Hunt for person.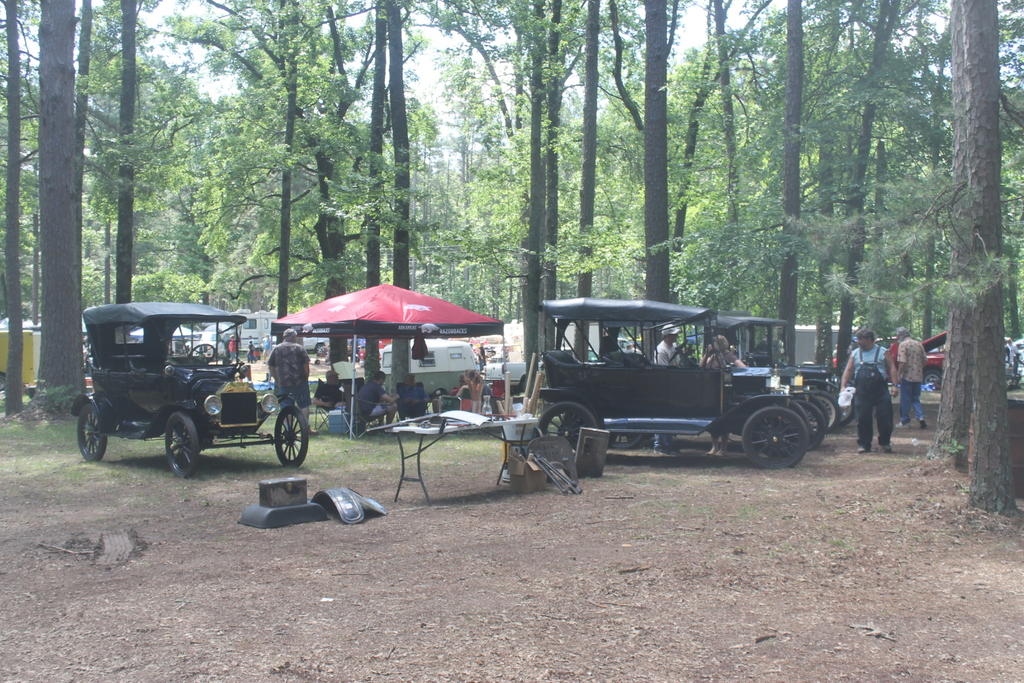
Hunted down at bbox=(459, 367, 499, 412).
